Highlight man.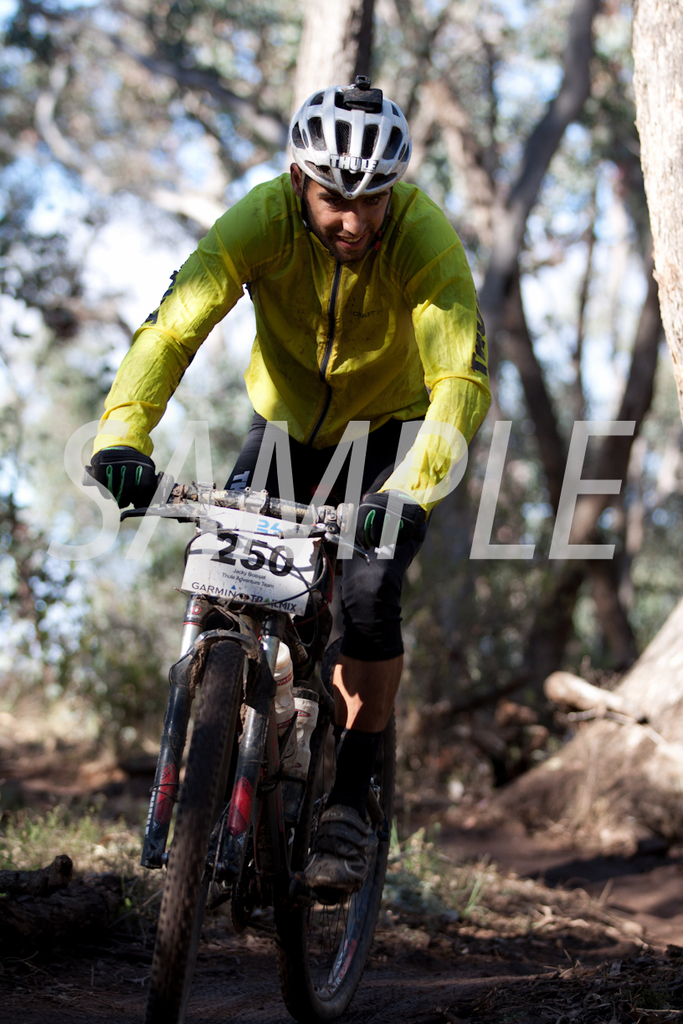
Highlighted region: [left=84, top=111, right=498, bottom=977].
